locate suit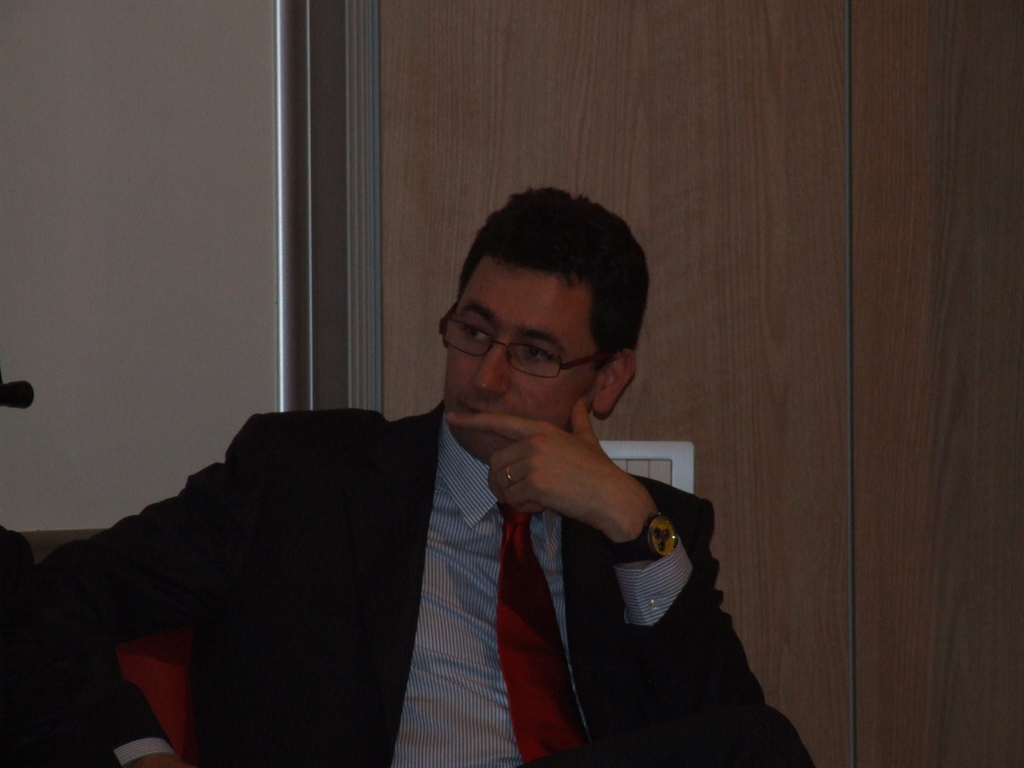
[37,395,816,767]
